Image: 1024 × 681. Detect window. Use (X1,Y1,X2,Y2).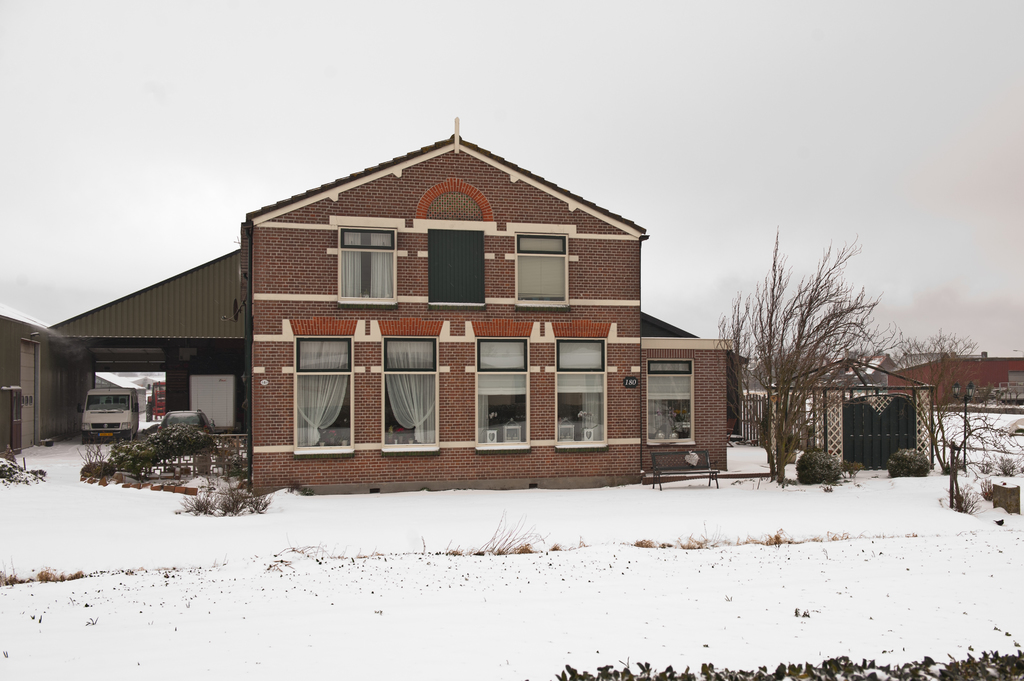
(470,321,536,451).
